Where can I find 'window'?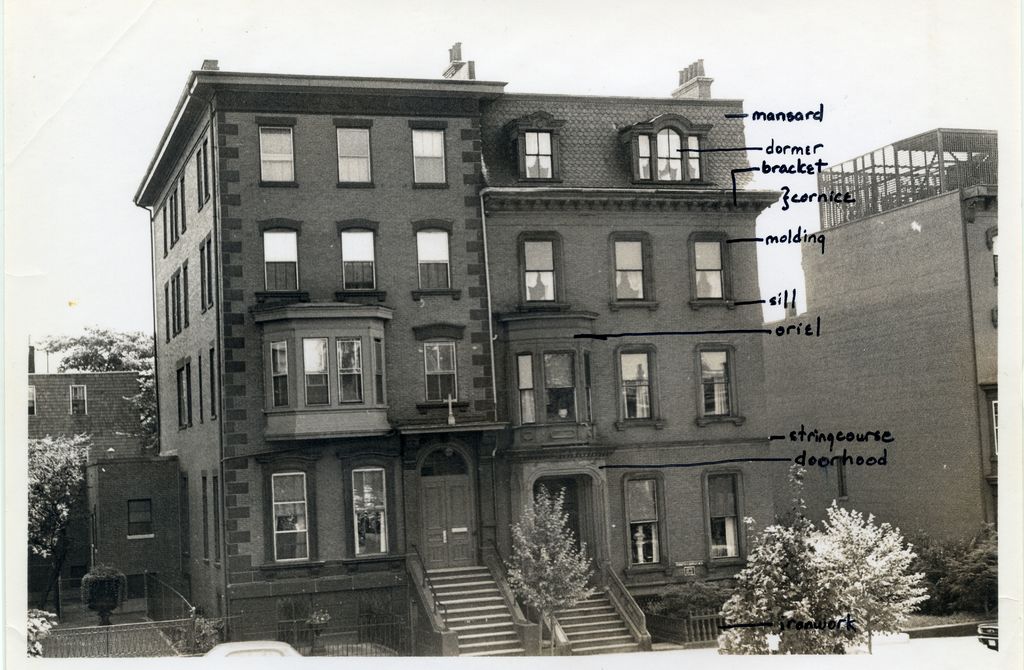
You can find it at 624,471,671,576.
